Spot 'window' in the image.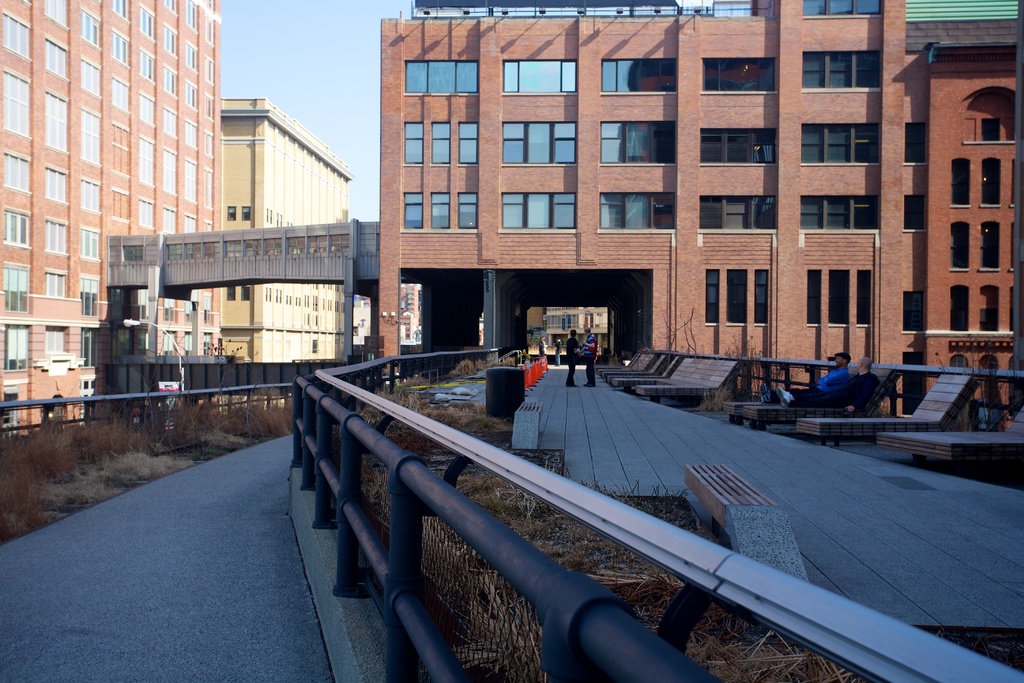
'window' found at {"left": 204, "top": 129, "right": 215, "bottom": 159}.
